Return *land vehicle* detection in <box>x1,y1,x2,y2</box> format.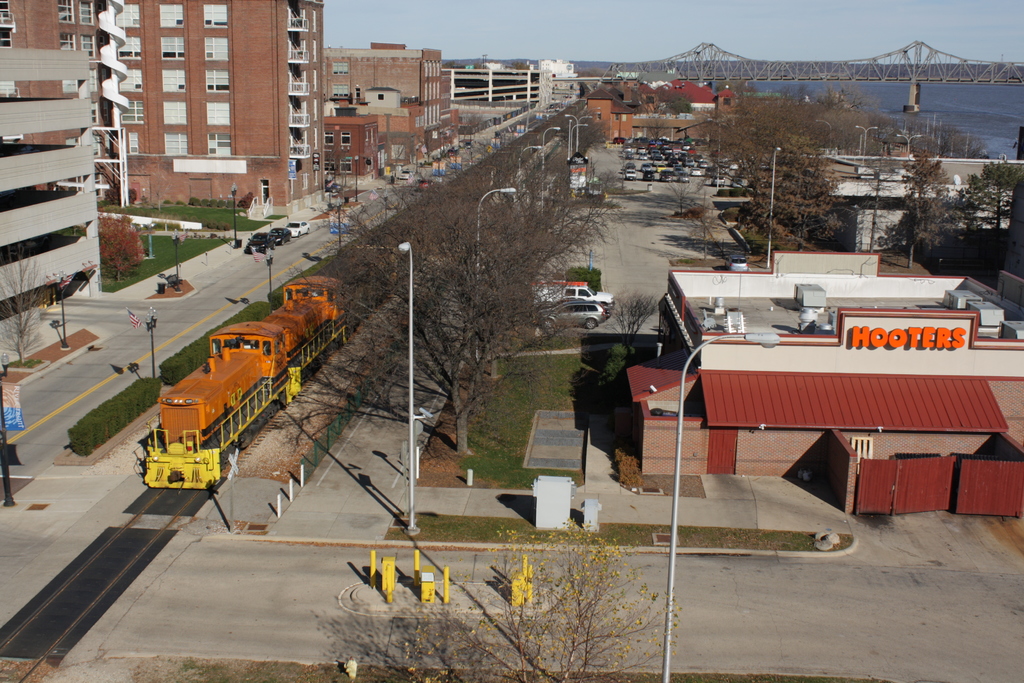
<box>684,141,693,151</box>.
